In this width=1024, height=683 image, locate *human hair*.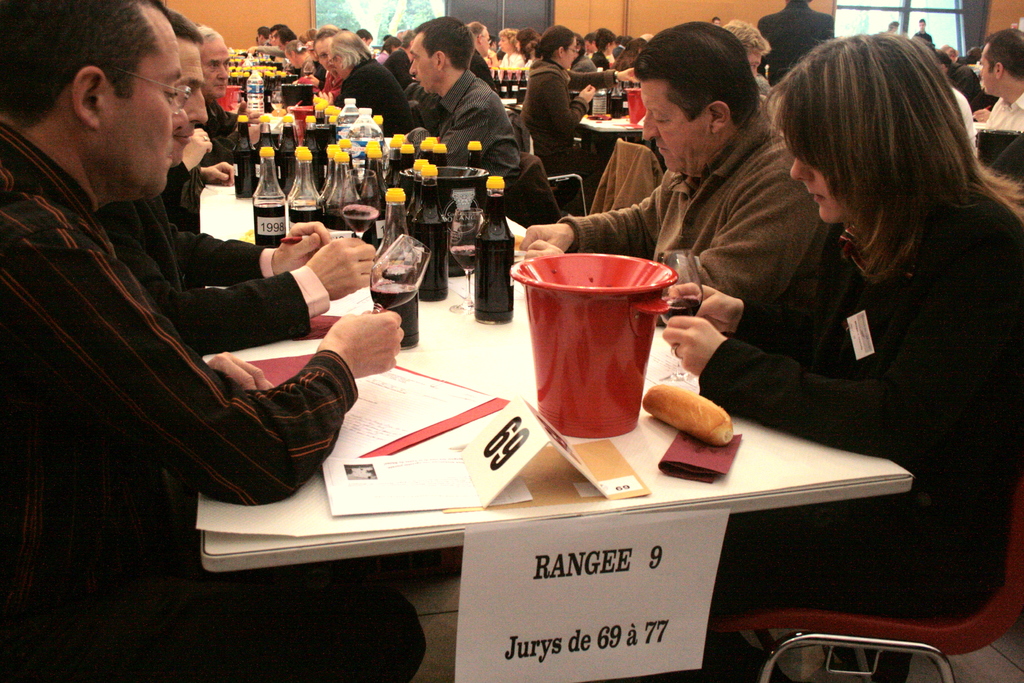
Bounding box: (412, 14, 475, 72).
